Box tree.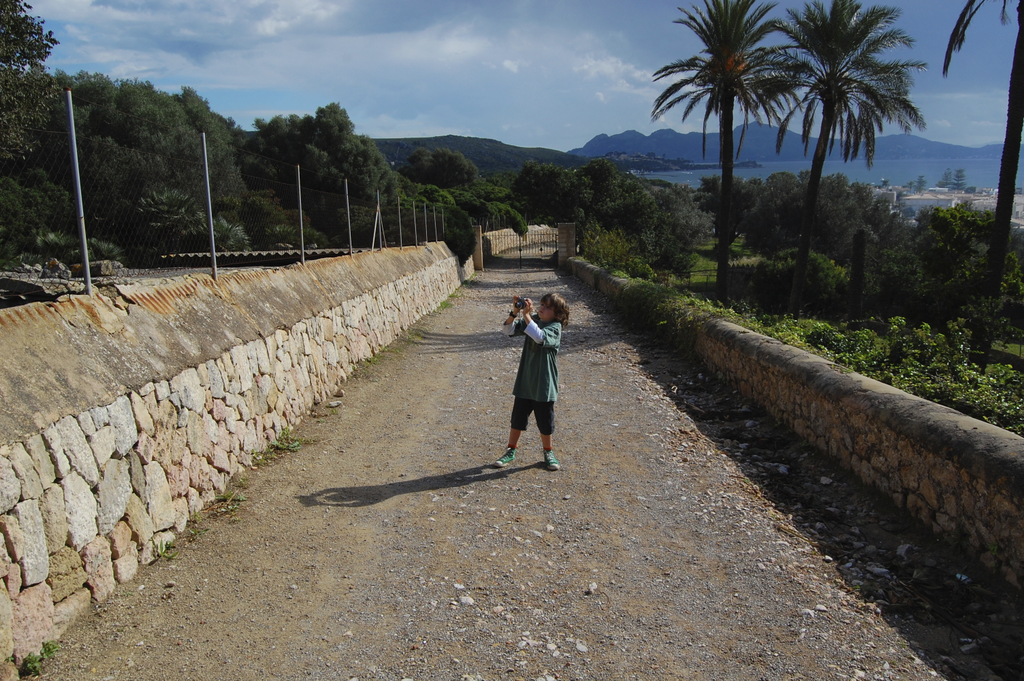
x1=641, y1=0, x2=801, y2=285.
